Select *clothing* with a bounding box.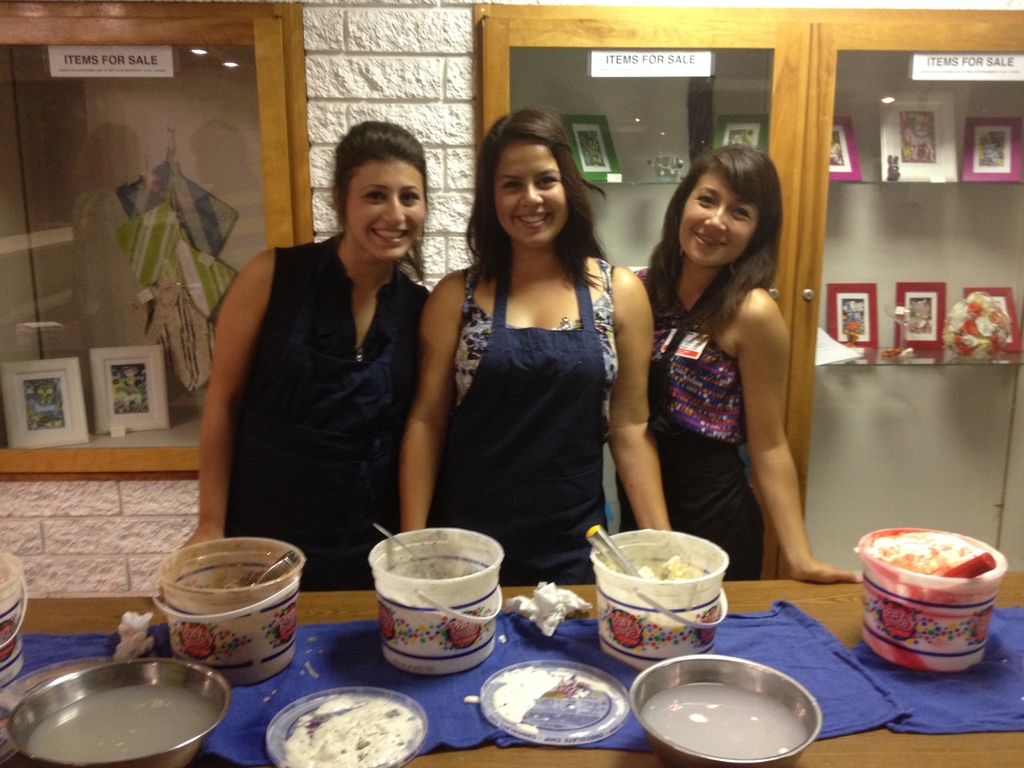
pyautogui.locateOnScreen(412, 241, 630, 560).
